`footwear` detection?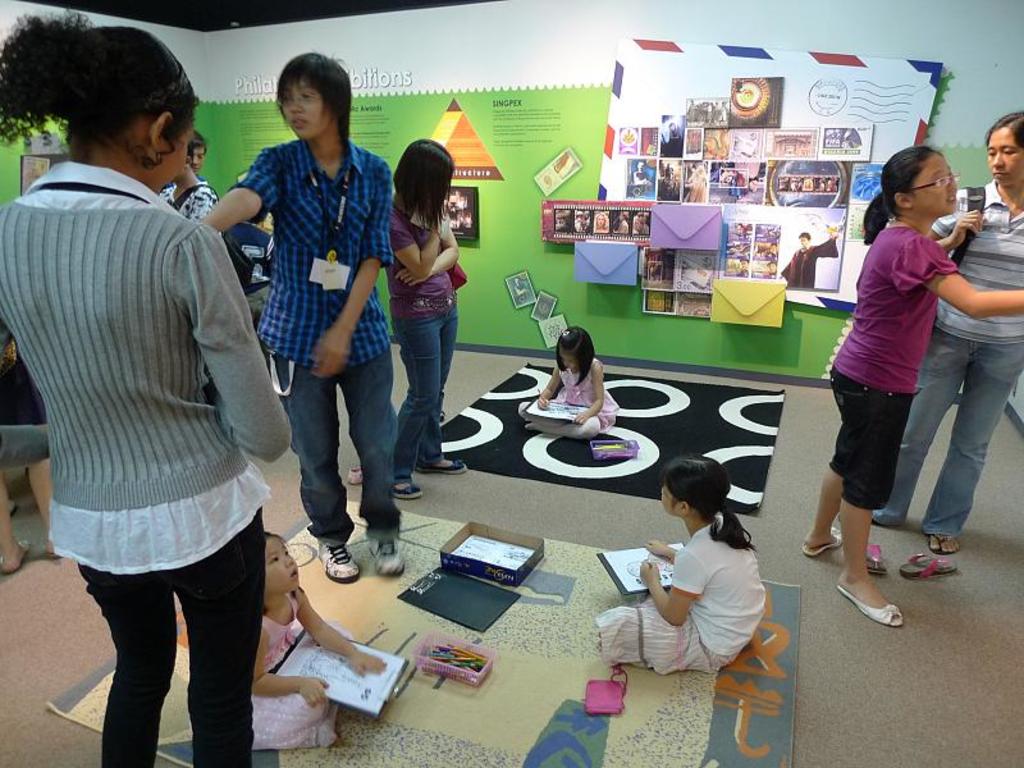
Rect(0, 543, 33, 575)
